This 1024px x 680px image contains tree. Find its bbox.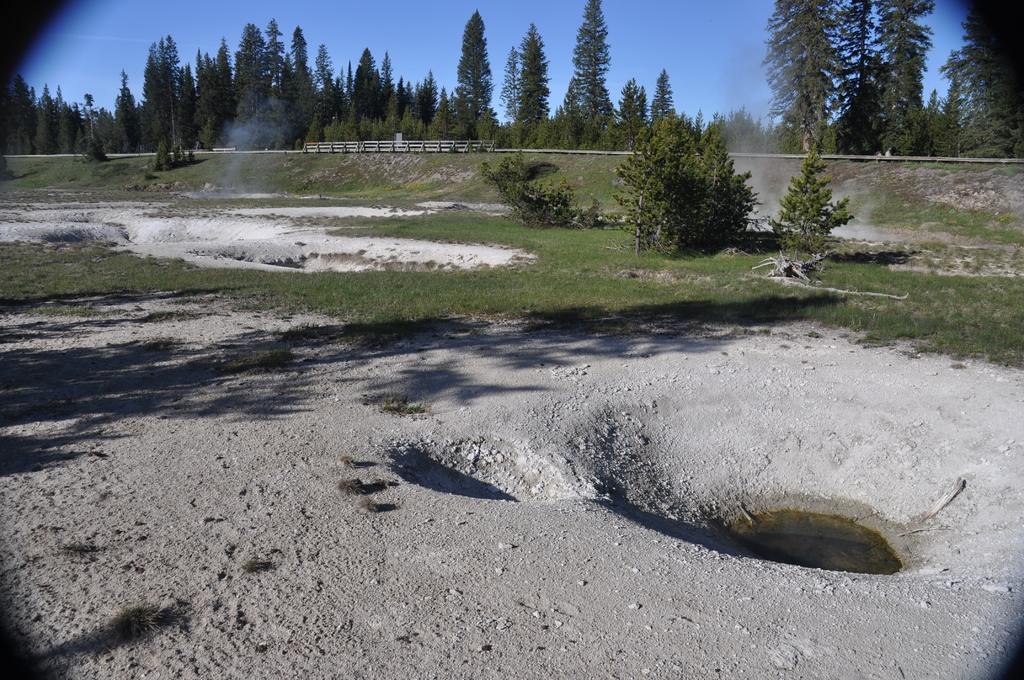
bbox=(474, 107, 497, 148).
